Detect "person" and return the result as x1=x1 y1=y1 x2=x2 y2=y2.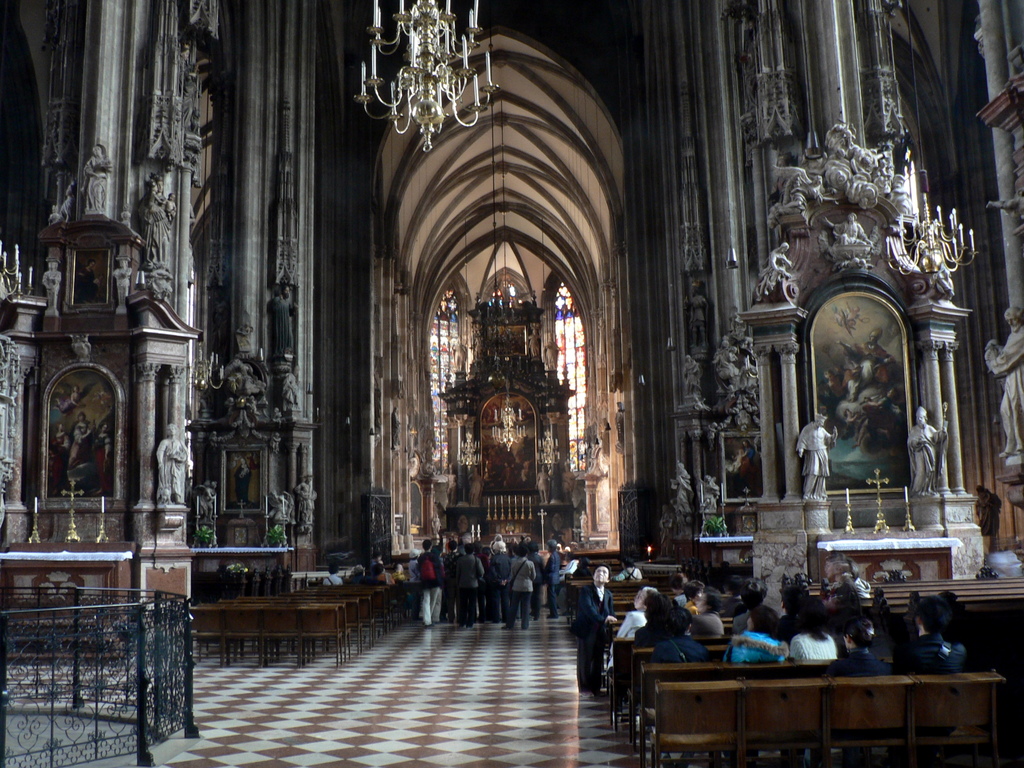
x1=789 y1=603 x2=839 y2=659.
